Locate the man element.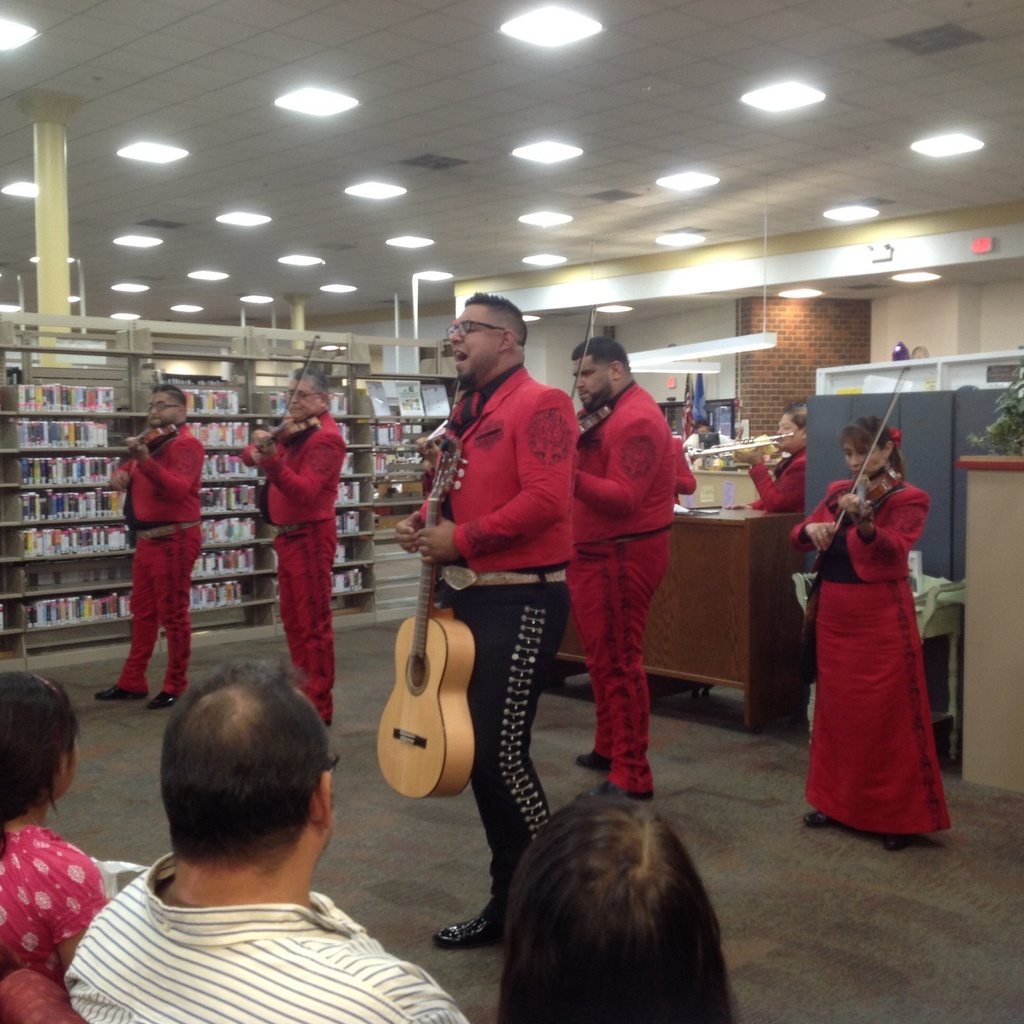
Element bbox: locate(239, 366, 346, 728).
